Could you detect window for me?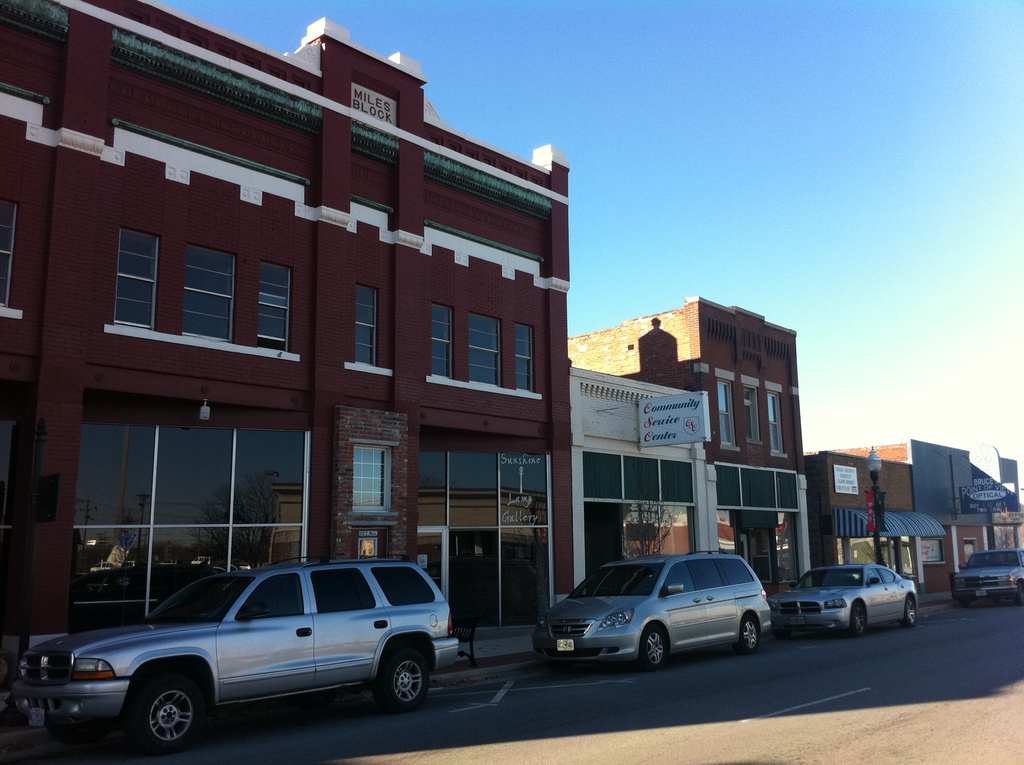
Detection result: <region>771, 393, 783, 455</region>.
